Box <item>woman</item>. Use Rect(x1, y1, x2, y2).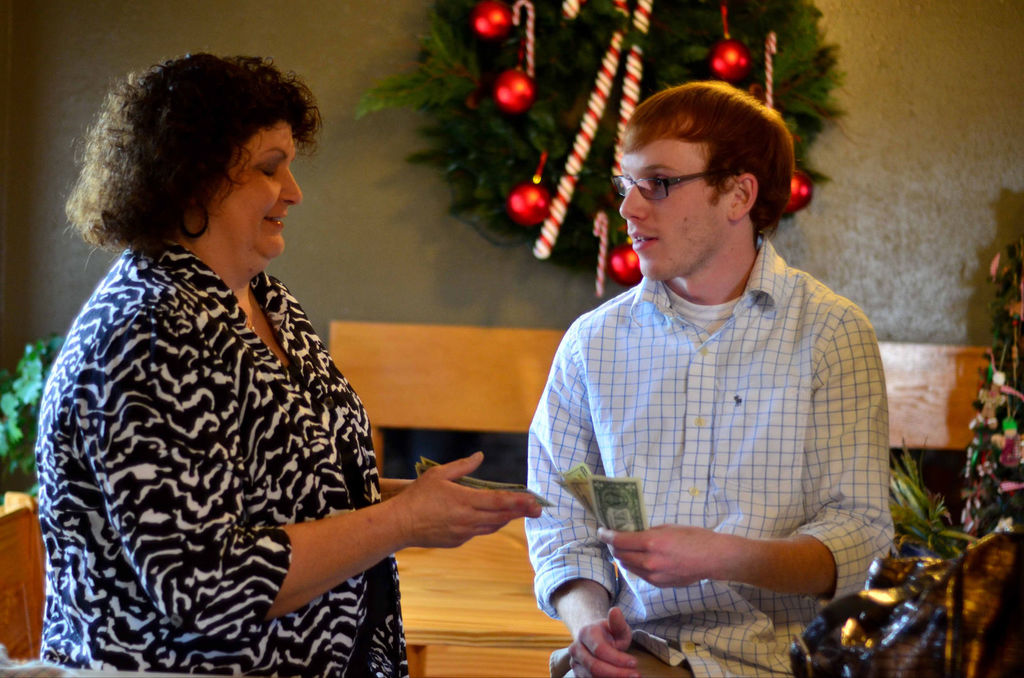
Rect(33, 45, 544, 677).
